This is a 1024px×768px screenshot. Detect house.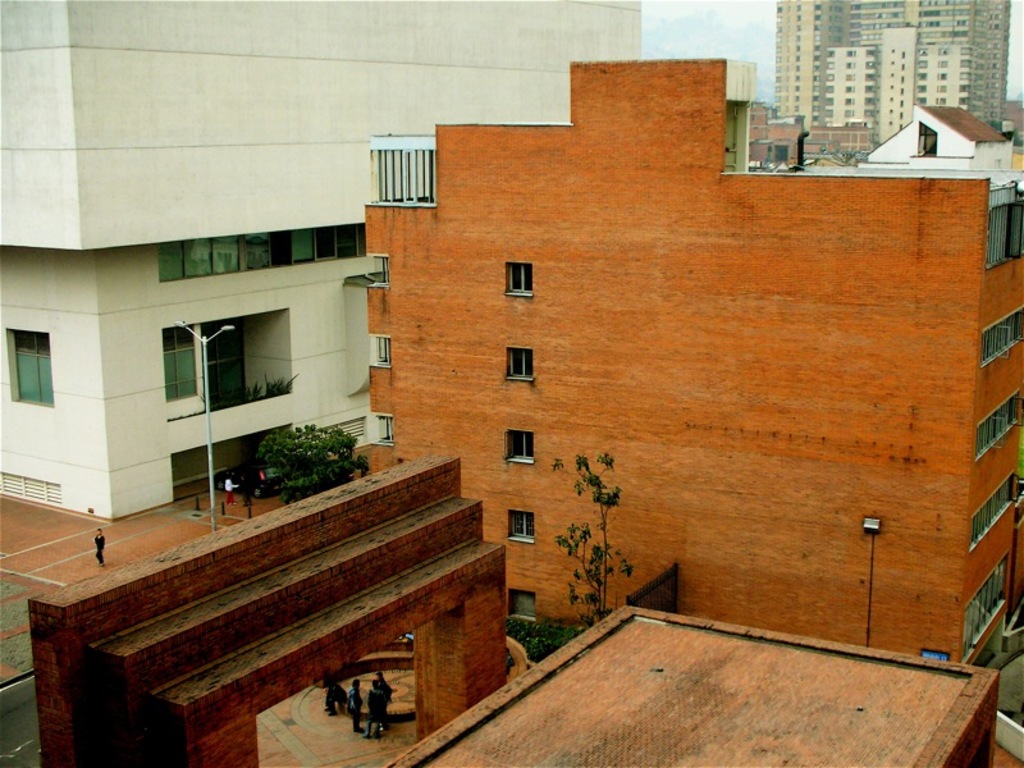
[x1=0, y1=0, x2=640, y2=522].
